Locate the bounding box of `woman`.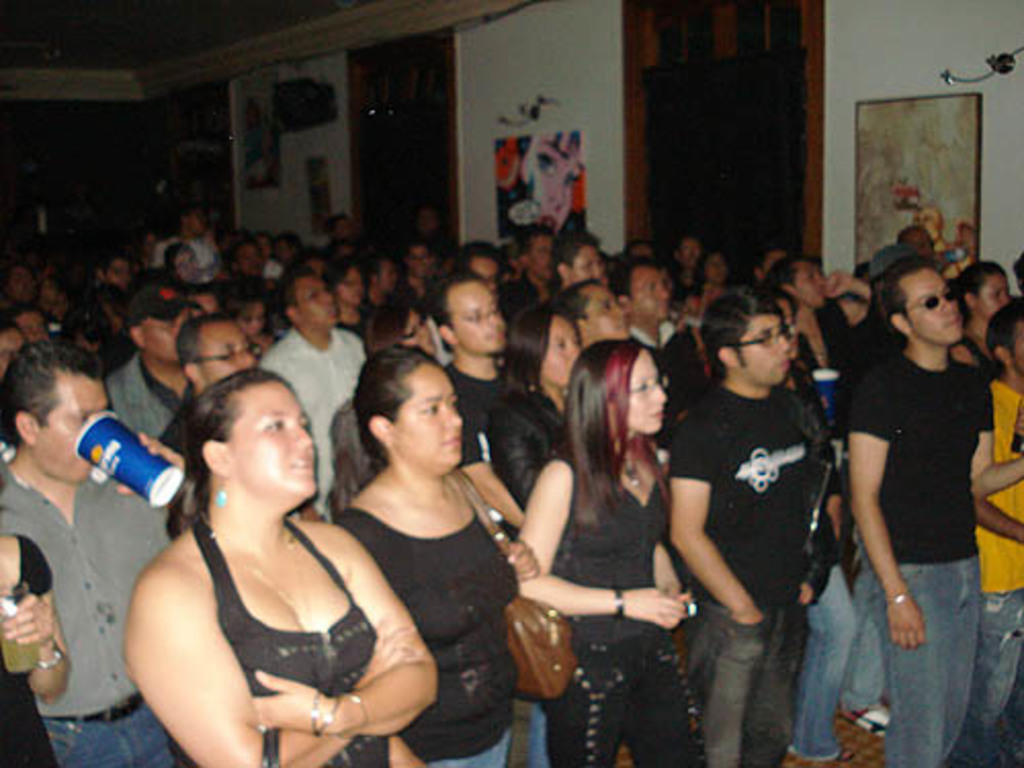
Bounding box: x1=328 y1=340 x2=535 y2=766.
